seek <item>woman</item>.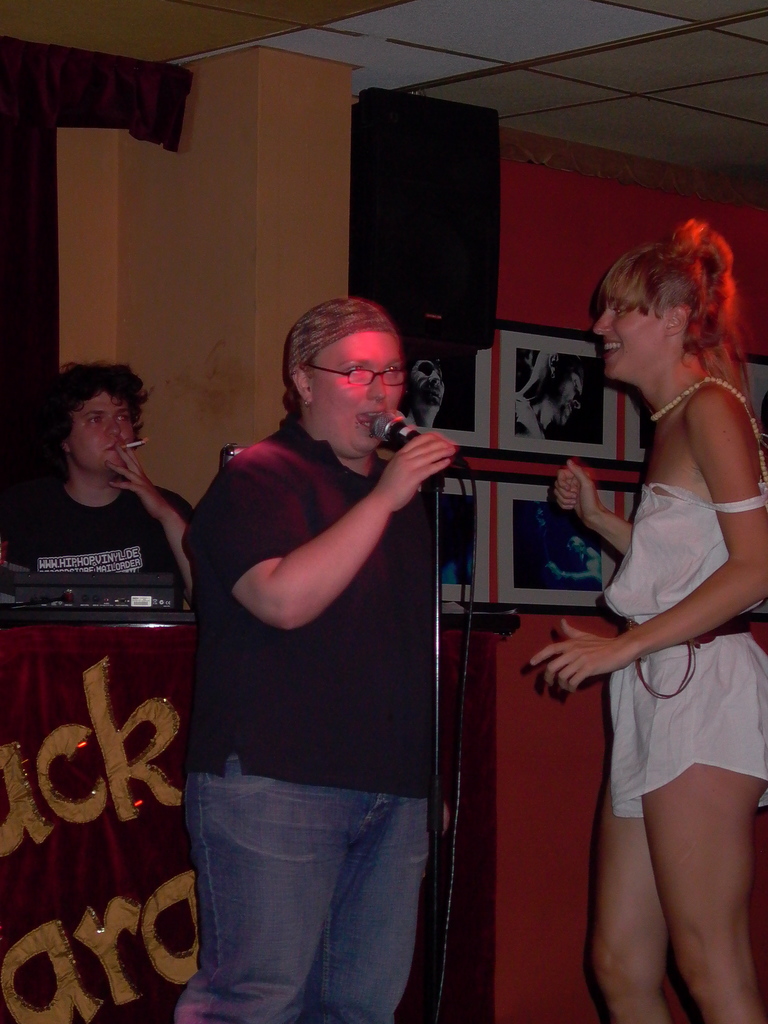
select_region(518, 216, 767, 1023).
